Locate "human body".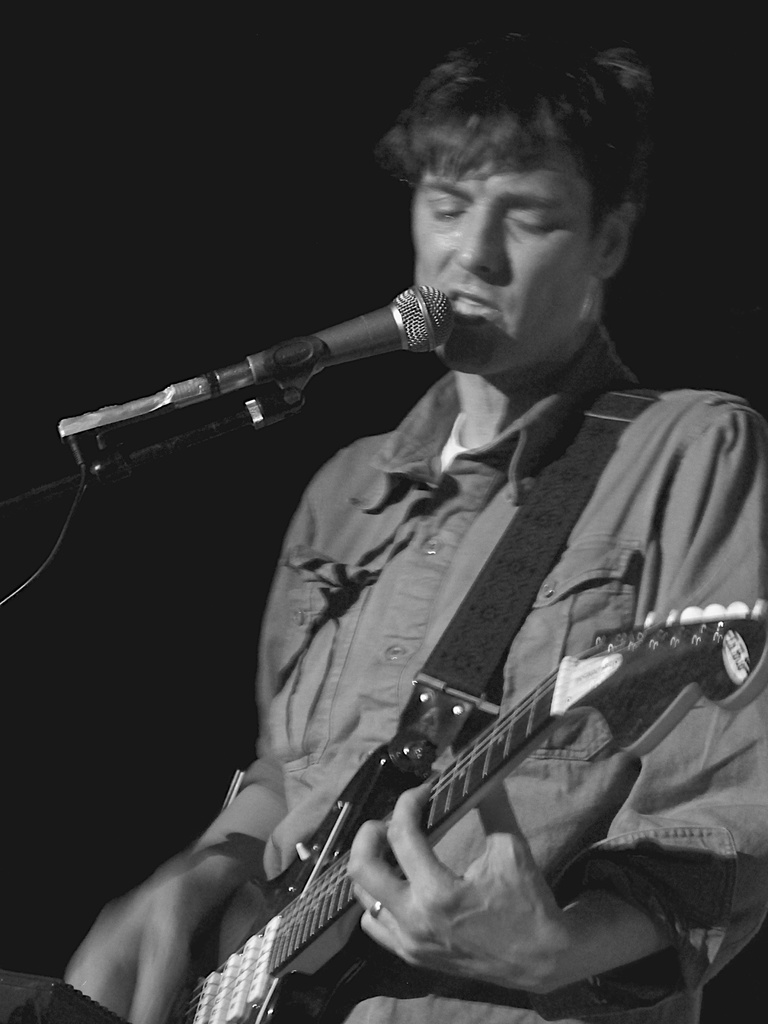
Bounding box: [71,150,742,980].
